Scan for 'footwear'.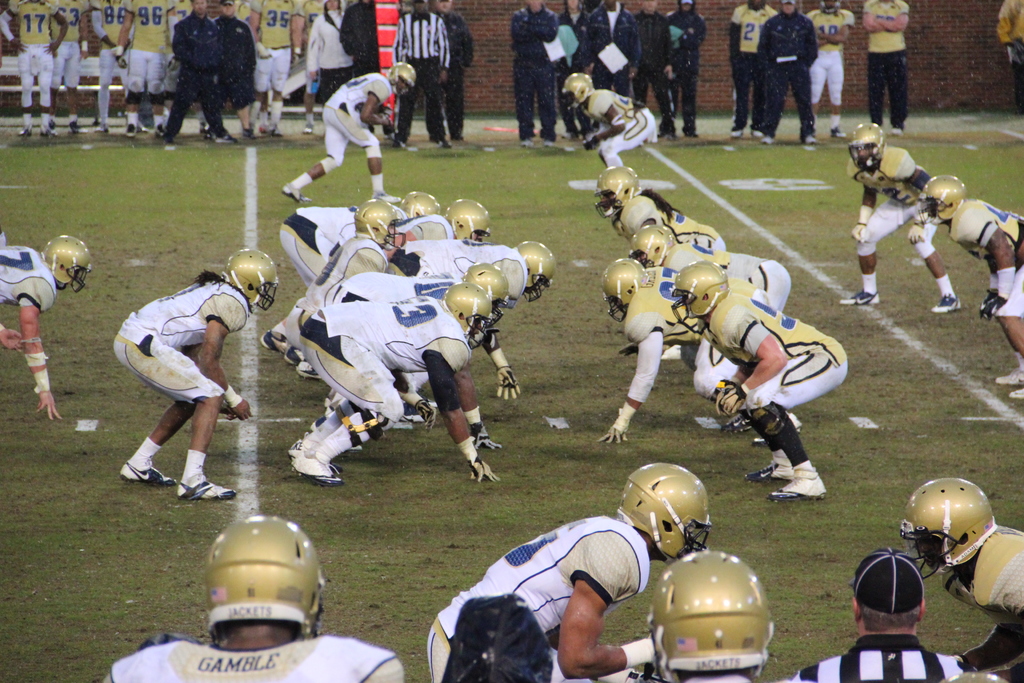
Scan result: select_region(281, 183, 312, 205).
